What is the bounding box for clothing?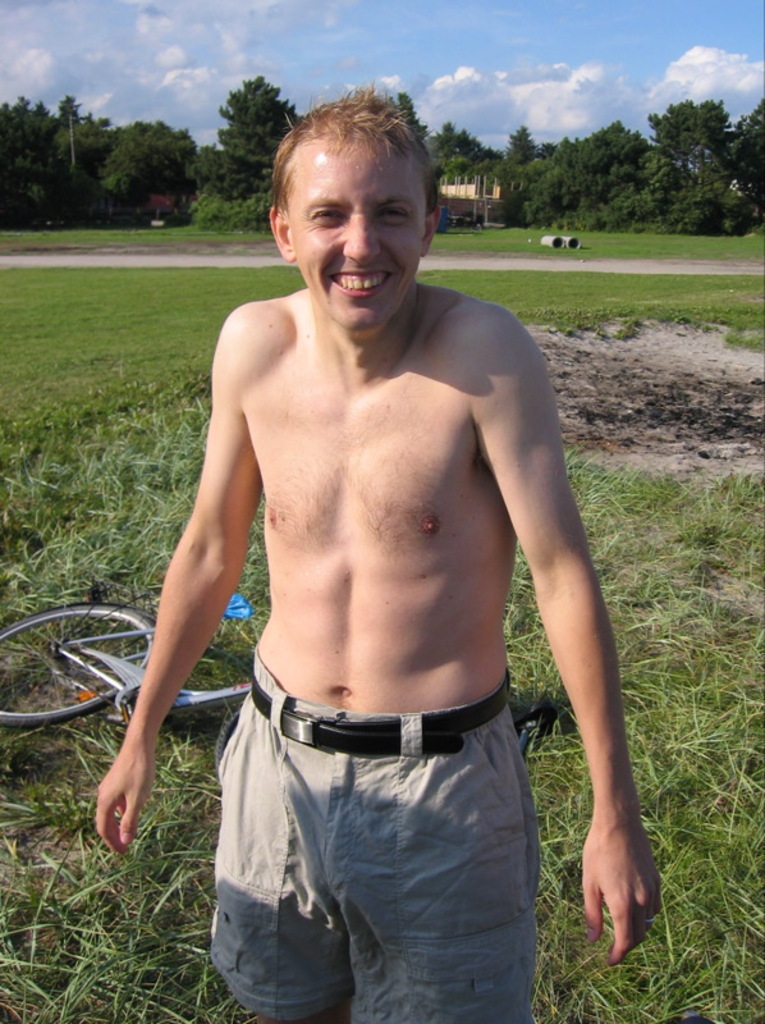
bbox(205, 643, 540, 1023).
